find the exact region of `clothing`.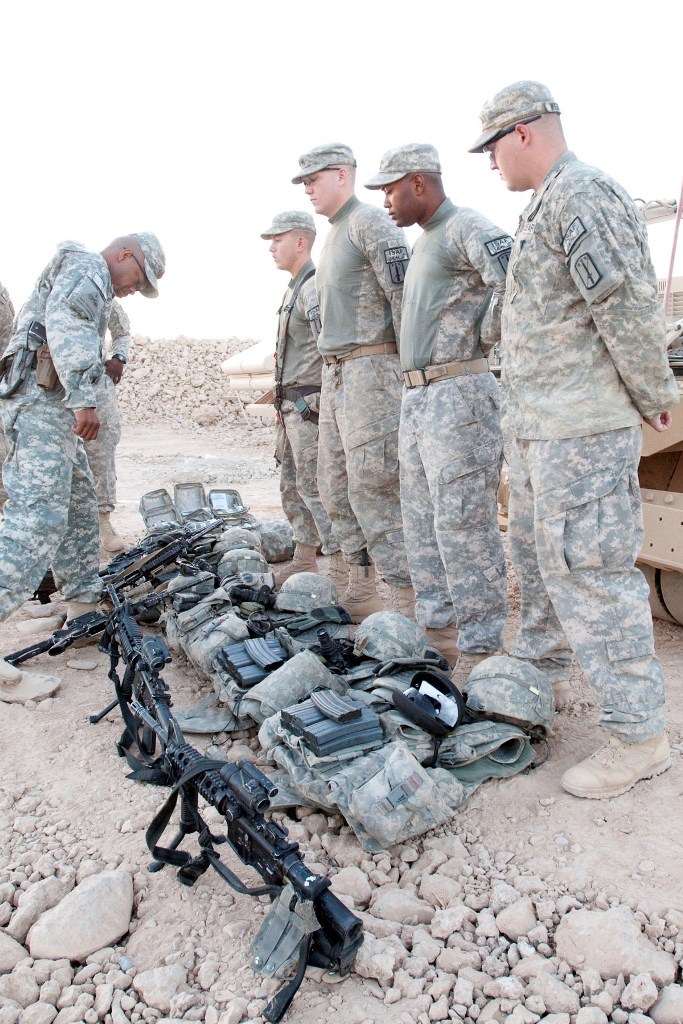
Exact region: detection(0, 237, 115, 629).
